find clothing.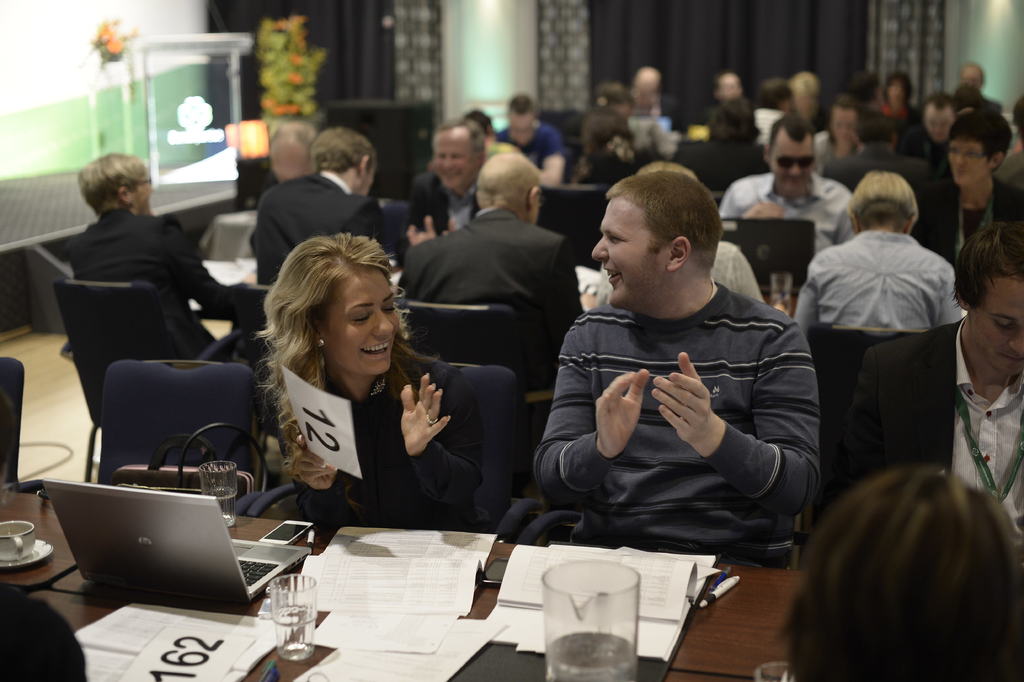
(x1=493, y1=119, x2=582, y2=181).
